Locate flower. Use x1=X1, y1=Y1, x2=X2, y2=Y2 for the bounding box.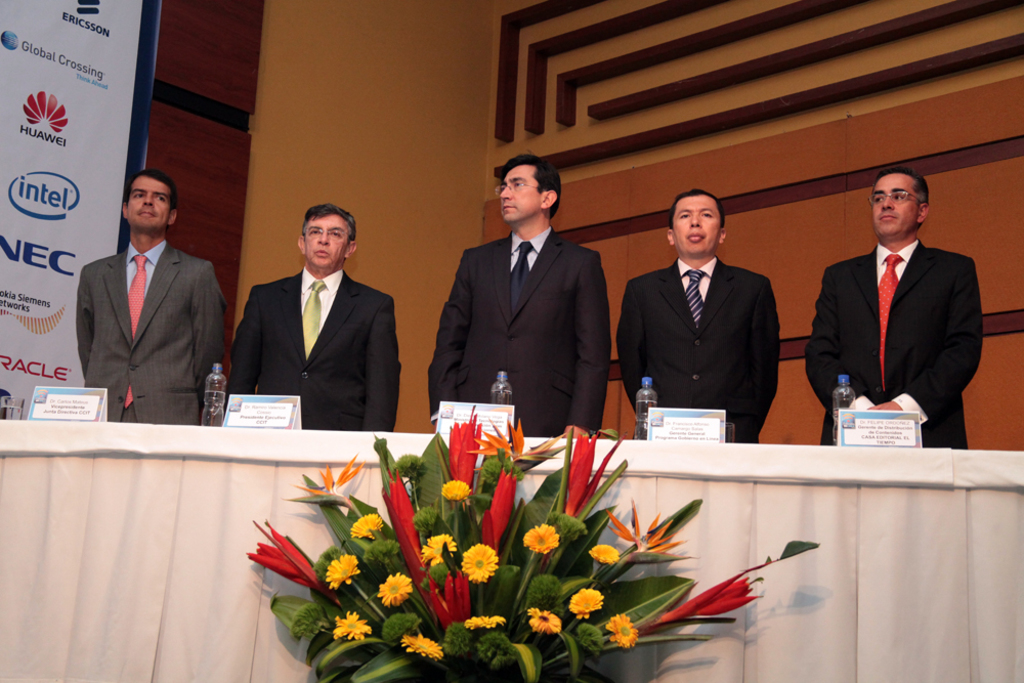
x1=379, y1=569, x2=416, y2=606.
